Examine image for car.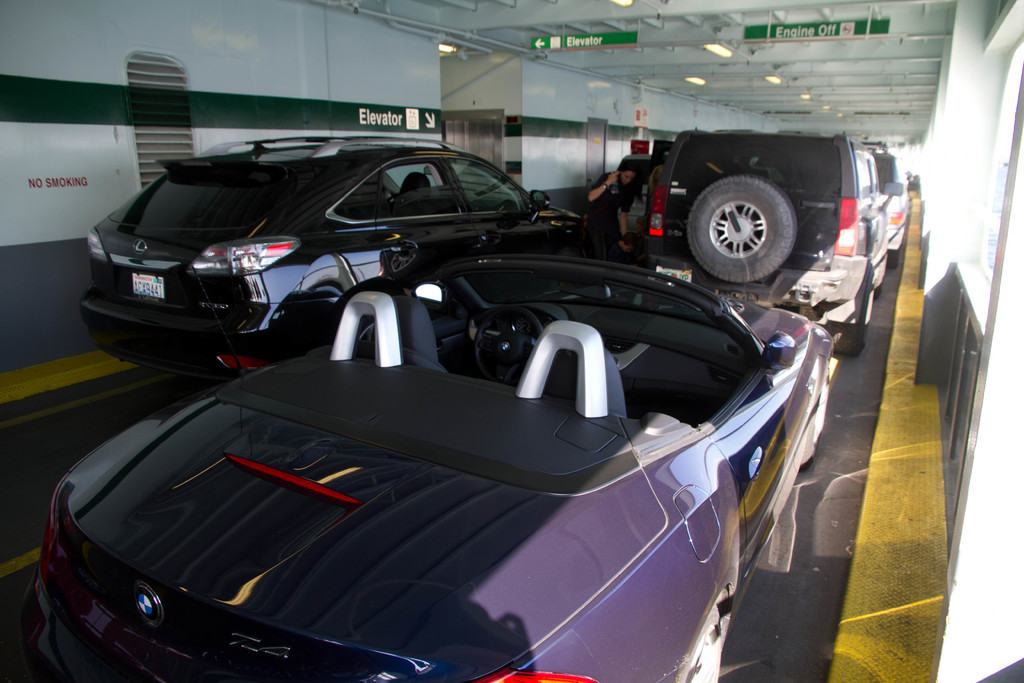
Examination result: bbox(643, 131, 900, 356).
